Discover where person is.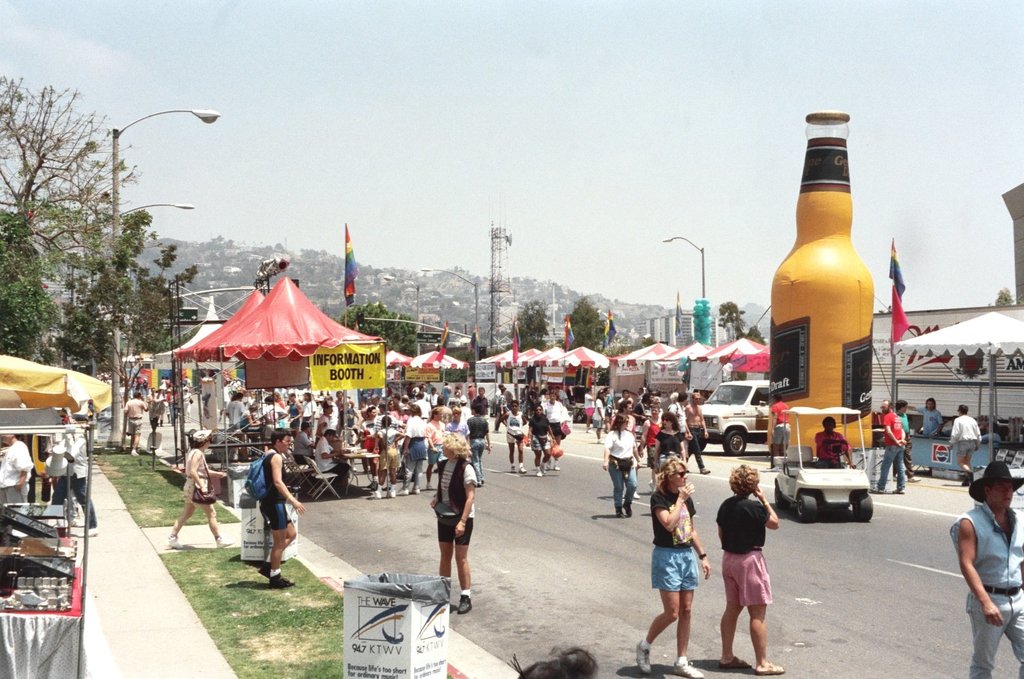
Discovered at box=[0, 433, 35, 502].
